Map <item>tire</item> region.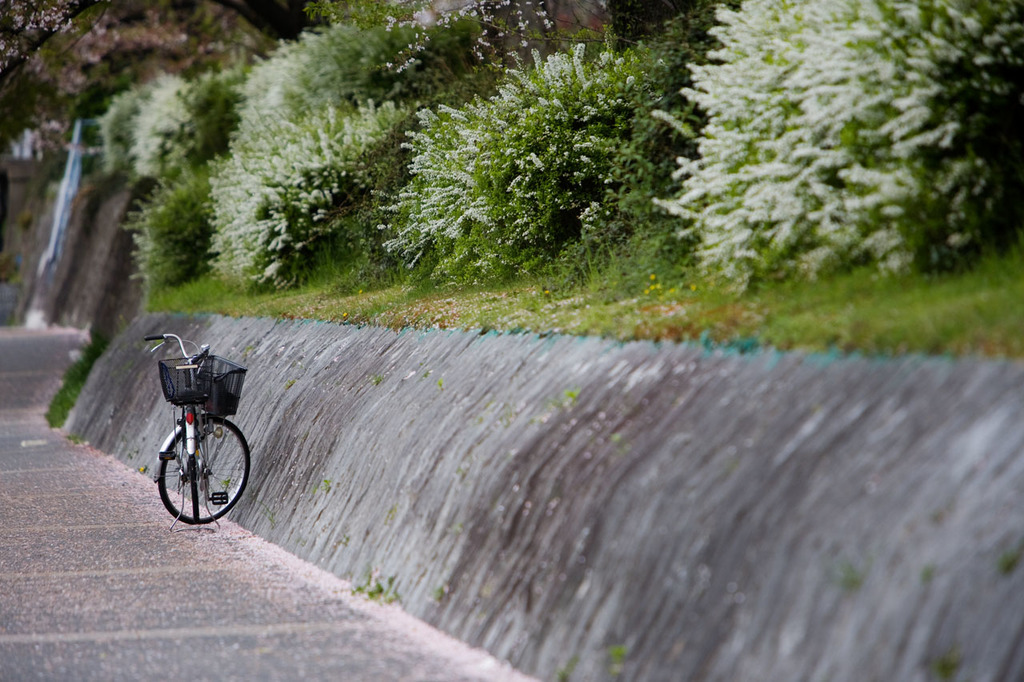
Mapped to <box>190,406,206,536</box>.
